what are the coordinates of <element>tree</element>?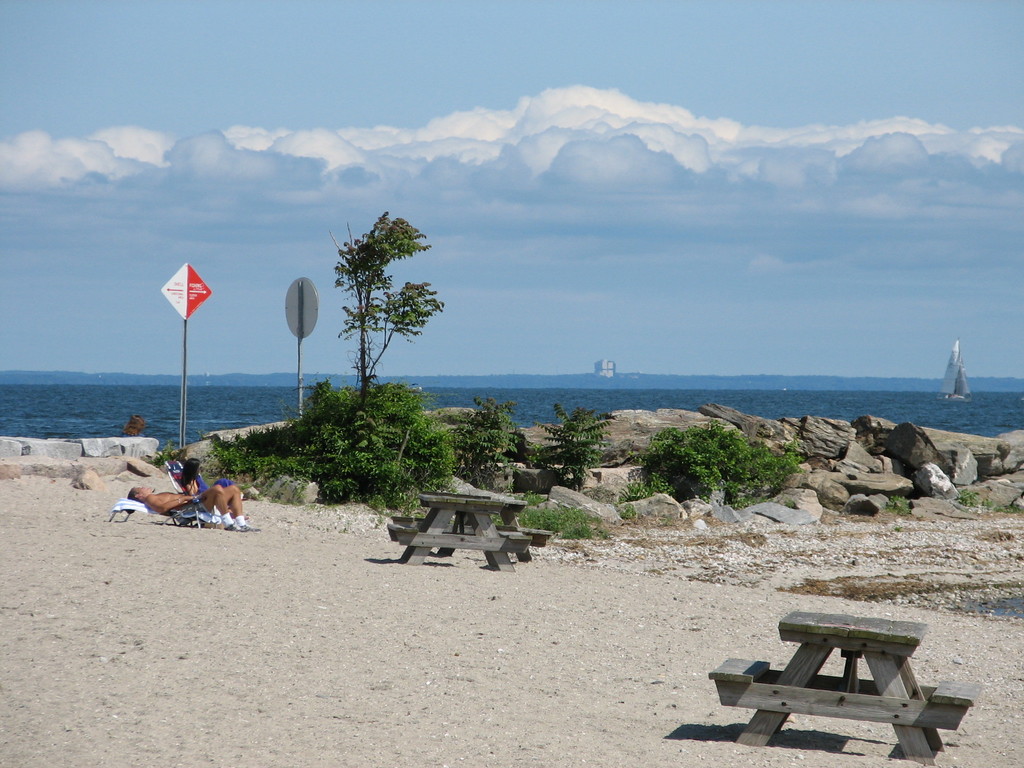
{"left": 533, "top": 402, "right": 620, "bottom": 490}.
